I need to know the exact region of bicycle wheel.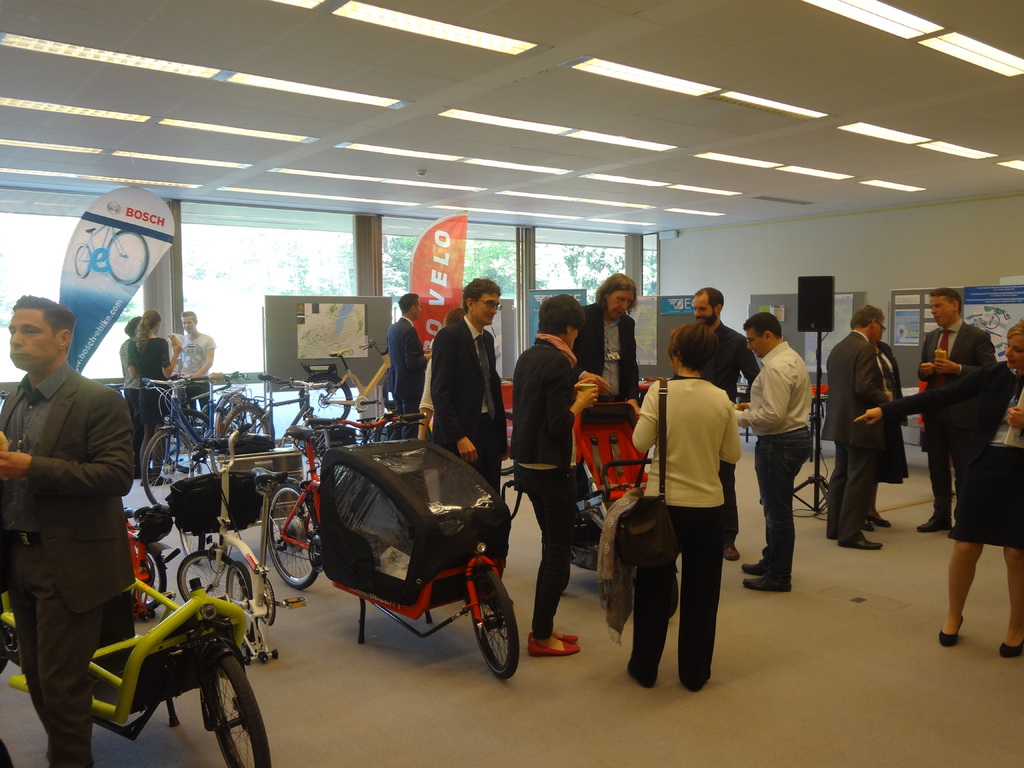
Region: x1=0 y1=589 x2=17 y2=688.
